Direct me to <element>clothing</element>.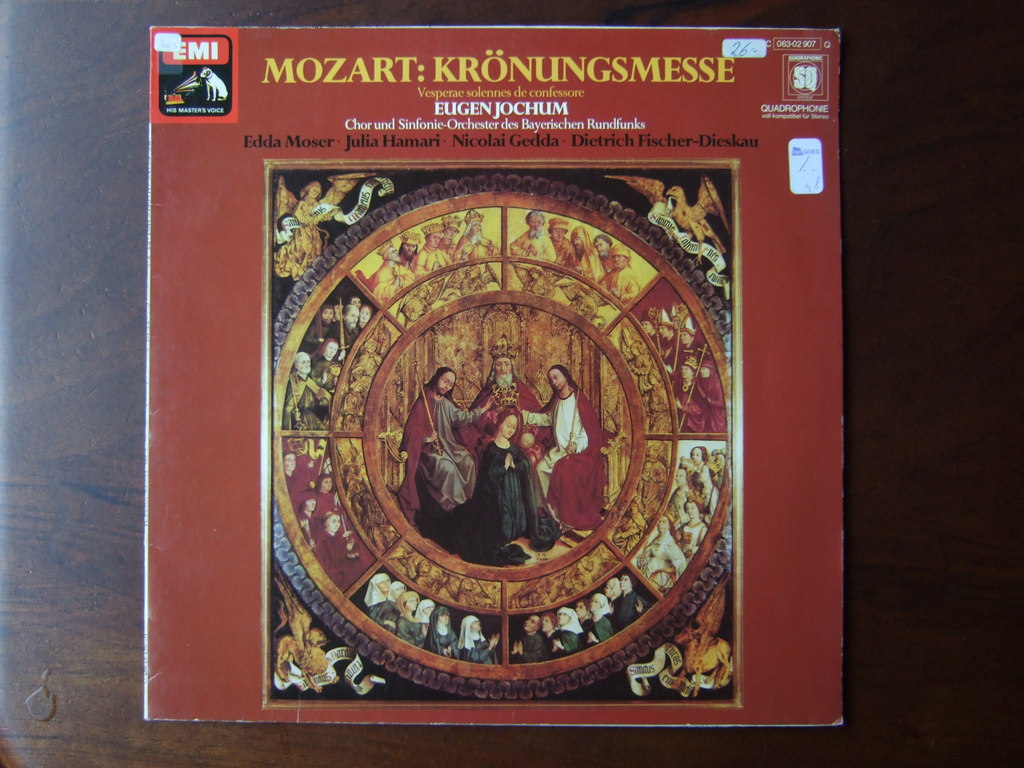
Direction: 696, 373, 726, 430.
